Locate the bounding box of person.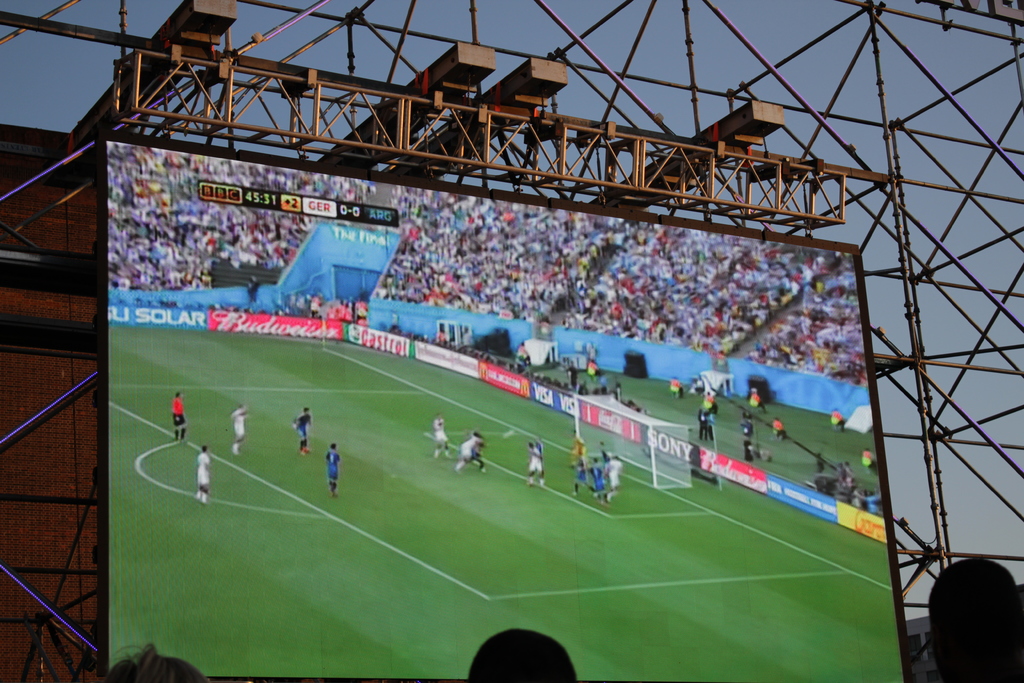
Bounding box: [x1=581, y1=357, x2=600, y2=375].
